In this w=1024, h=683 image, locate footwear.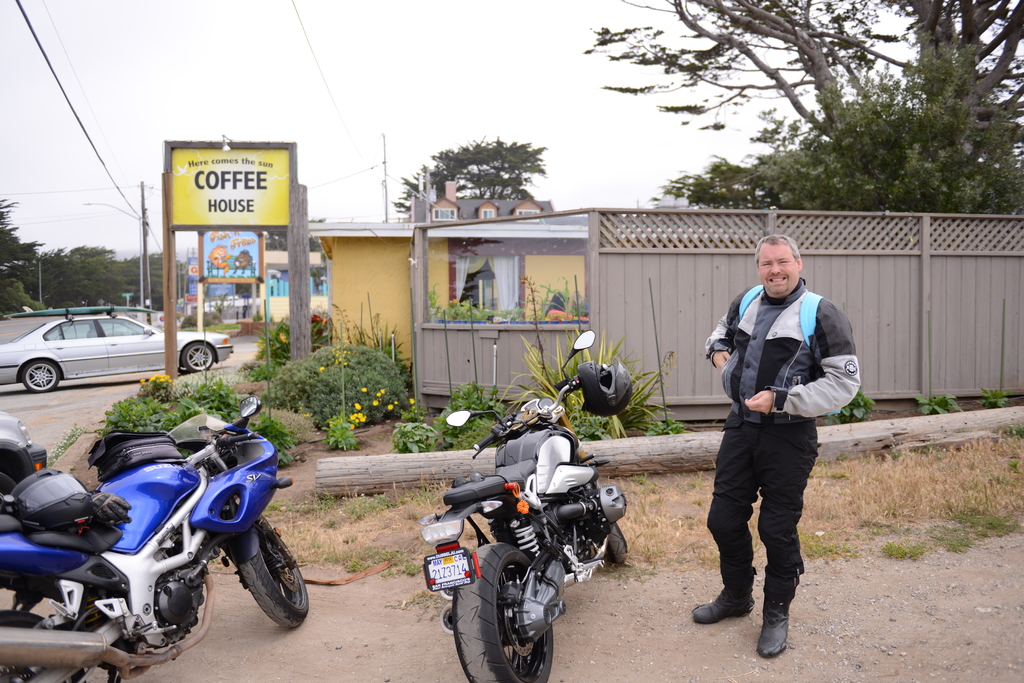
Bounding box: 758,599,794,654.
